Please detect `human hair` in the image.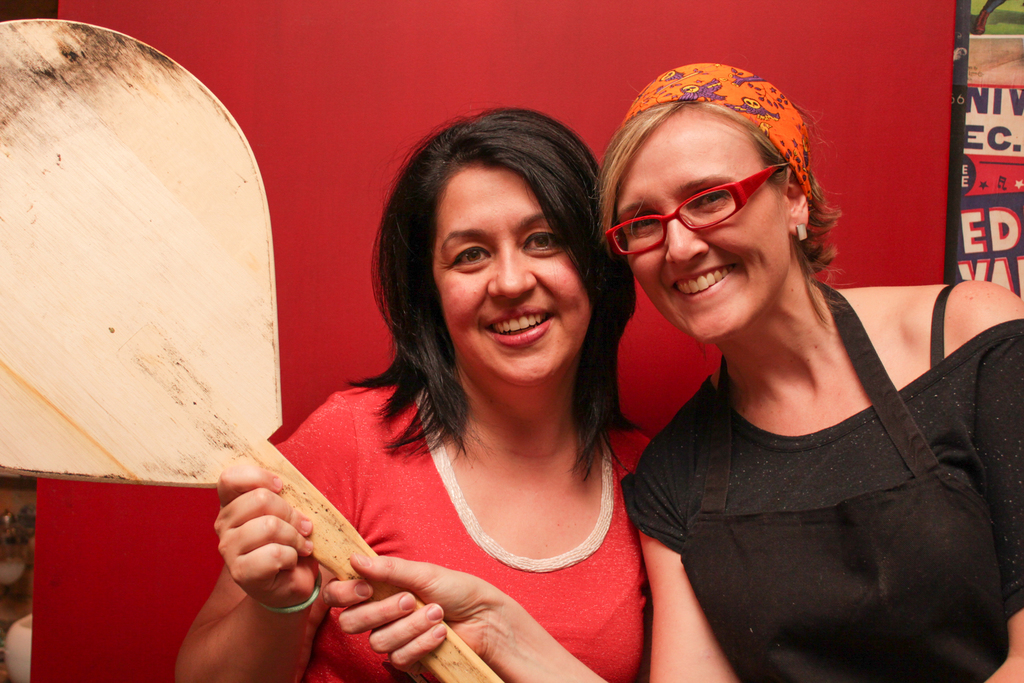
bbox=(598, 97, 834, 286).
